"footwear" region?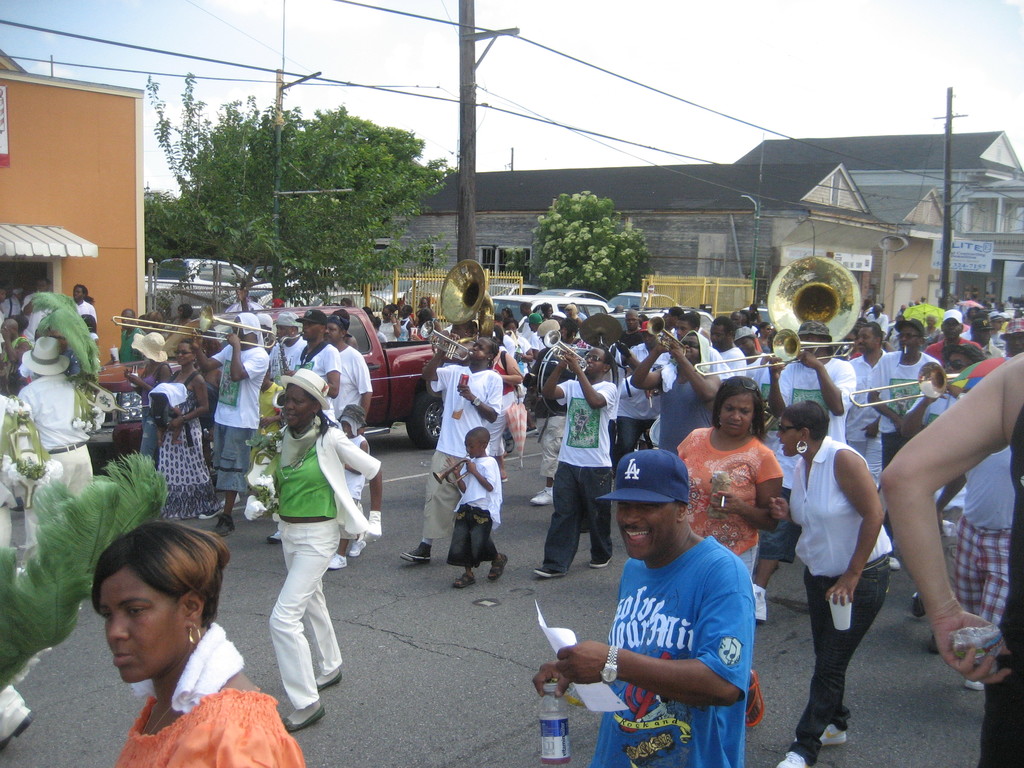
755, 589, 768, 621
